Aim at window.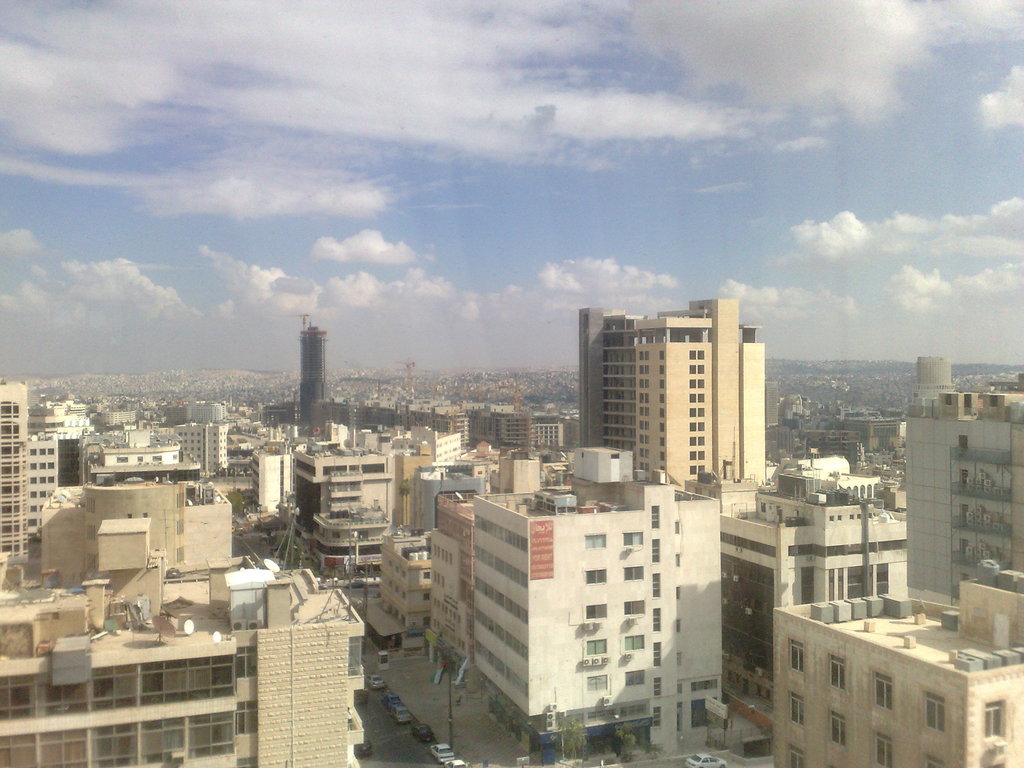
Aimed at 587/568/604/584.
